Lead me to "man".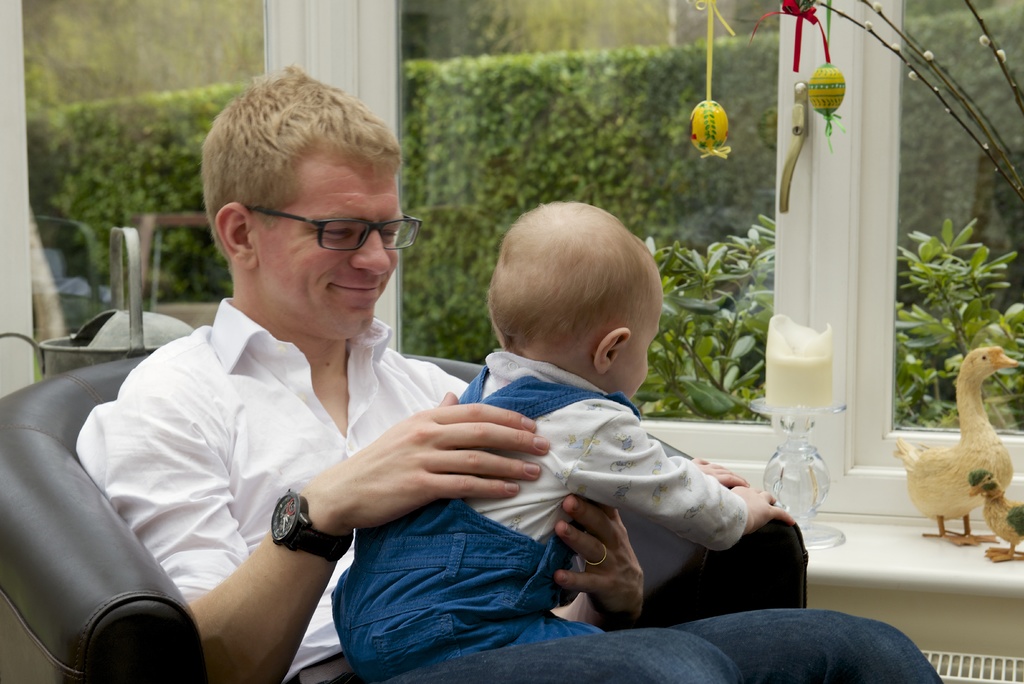
Lead to x1=53 y1=104 x2=550 y2=655.
